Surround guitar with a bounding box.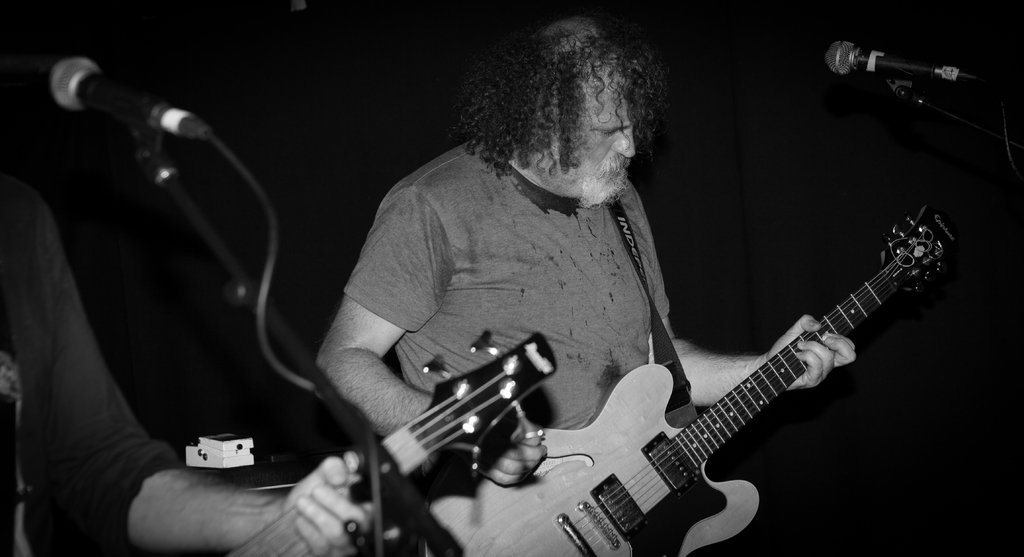
222, 325, 559, 556.
